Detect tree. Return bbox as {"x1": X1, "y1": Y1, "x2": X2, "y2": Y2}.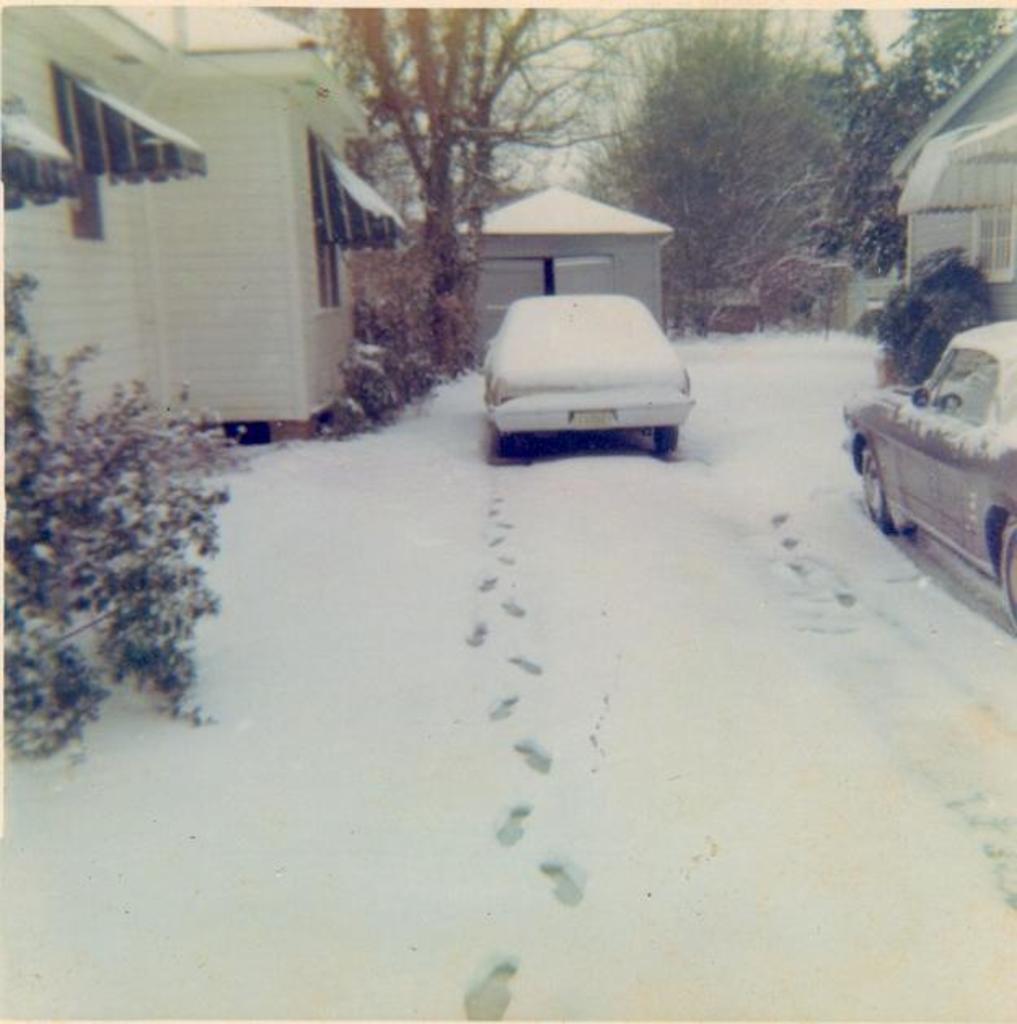
{"x1": 2, "y1": 267, "x2": 238, "y2": 758}.
